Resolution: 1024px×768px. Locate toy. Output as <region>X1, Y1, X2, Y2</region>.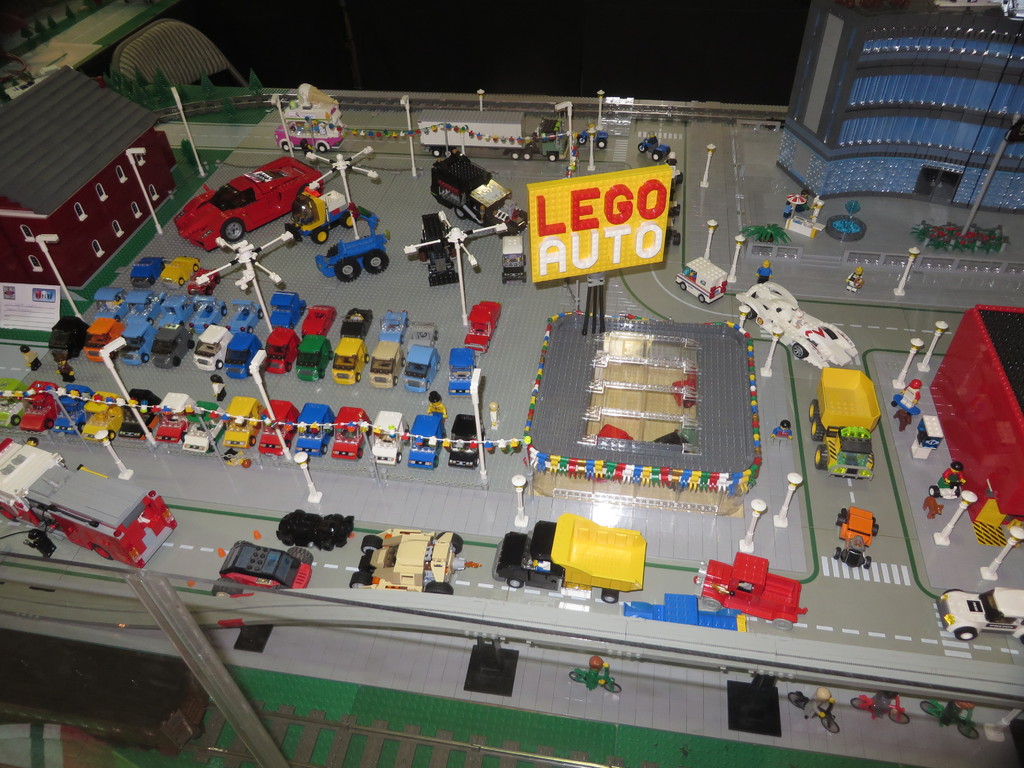
<region>0, 376, 26, 430</region>.
